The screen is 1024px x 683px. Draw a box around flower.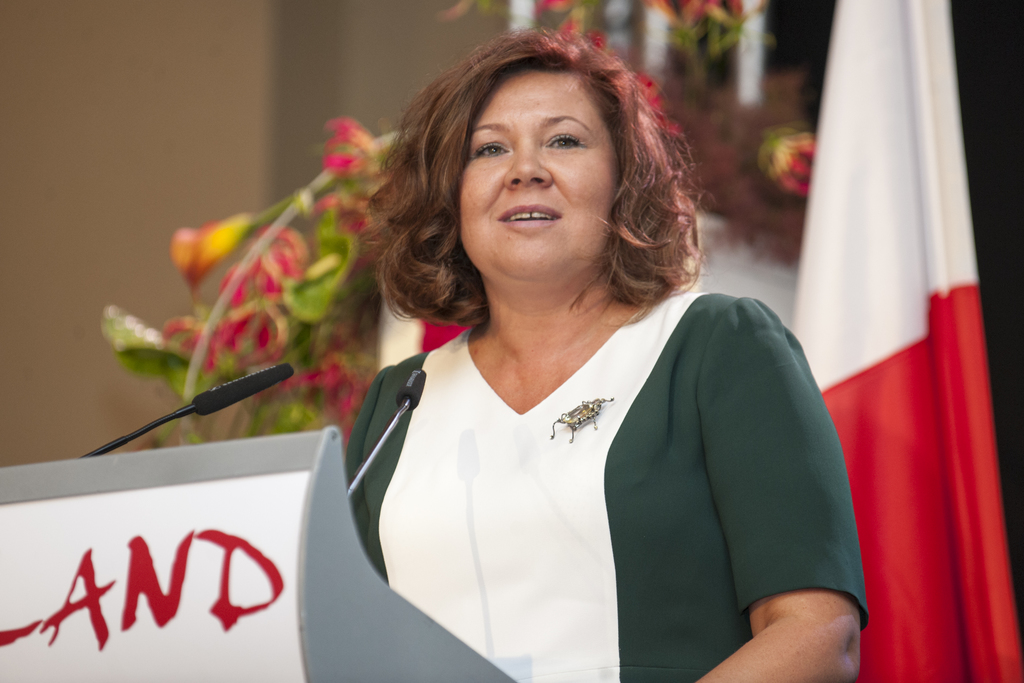
region(318, 115, 368, 176).
